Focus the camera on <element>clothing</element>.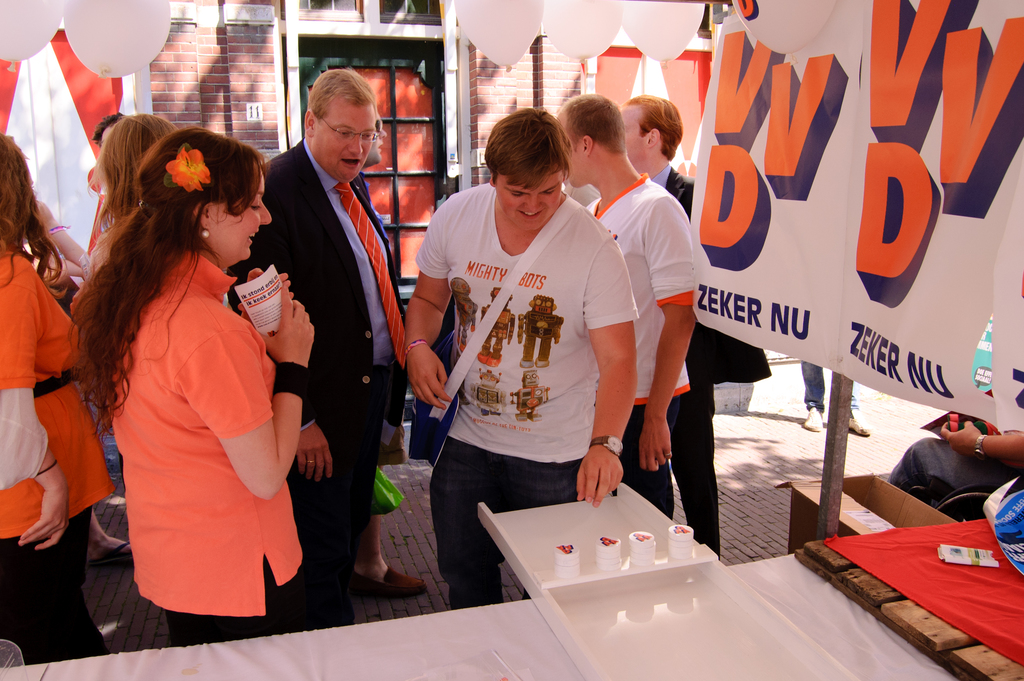
Focus region: bbox=(0, 244, 120, 664).
